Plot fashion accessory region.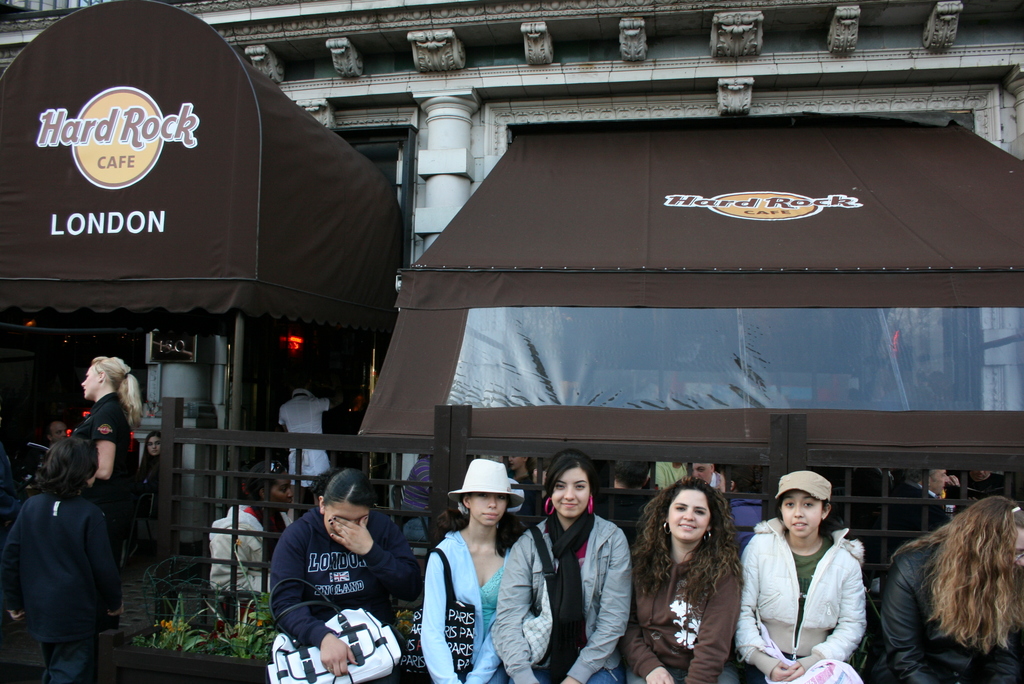
Plotted at 333:518:336:521.
